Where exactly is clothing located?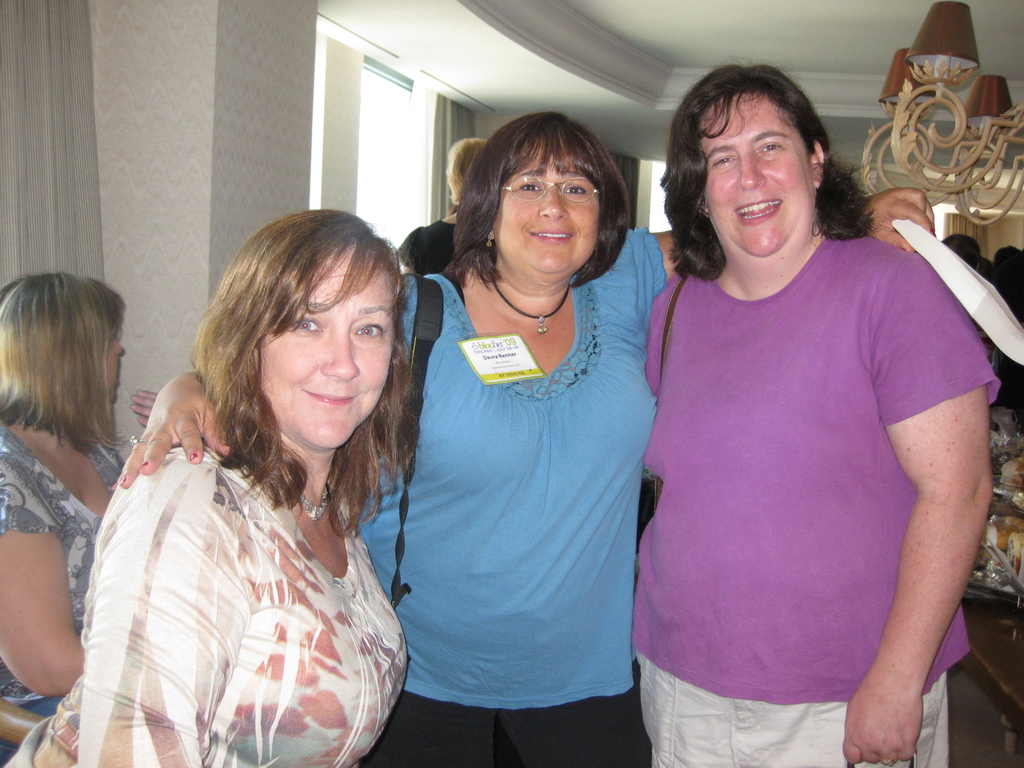
Its bounding box is (344, 228, 664, 767).
